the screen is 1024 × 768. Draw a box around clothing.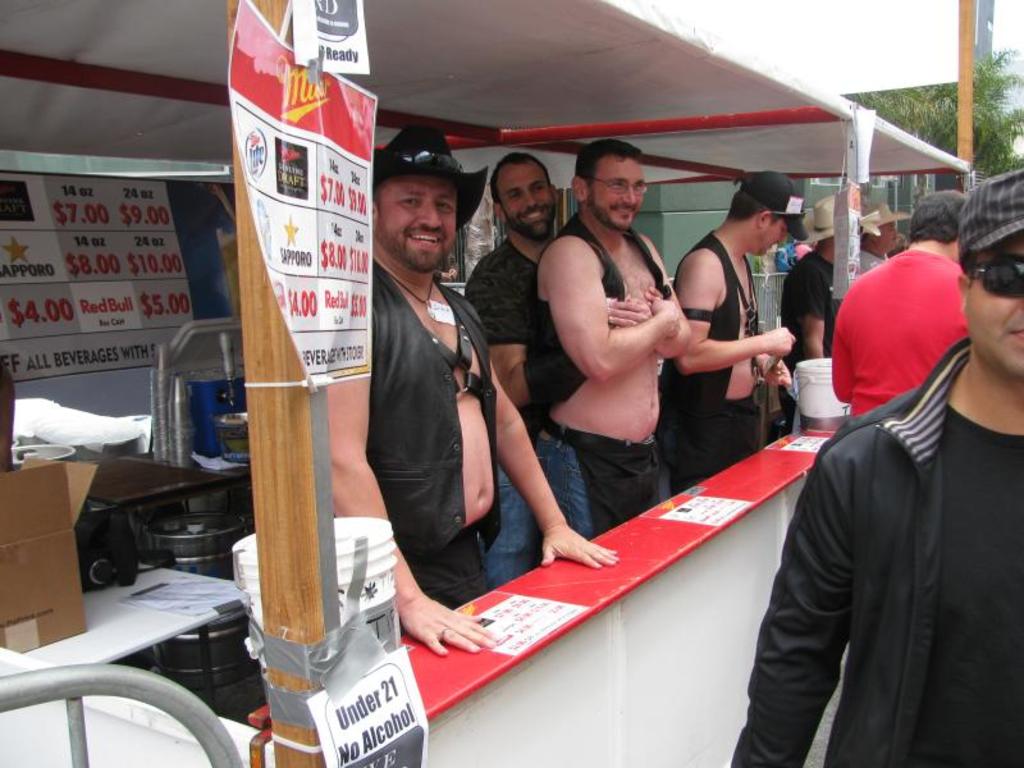
pyautogui.locateOnScreen(550, 426, 668, 525).
